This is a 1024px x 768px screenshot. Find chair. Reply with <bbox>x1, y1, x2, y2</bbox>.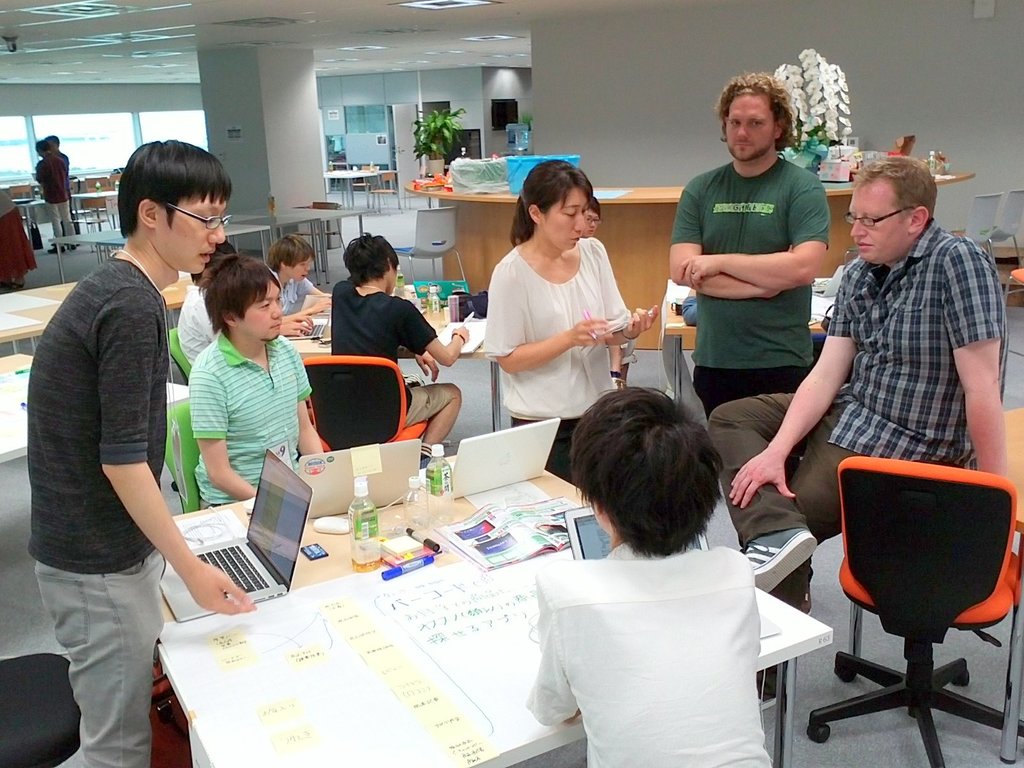
<bbox>168, 327, 193, 385</bbox>.
